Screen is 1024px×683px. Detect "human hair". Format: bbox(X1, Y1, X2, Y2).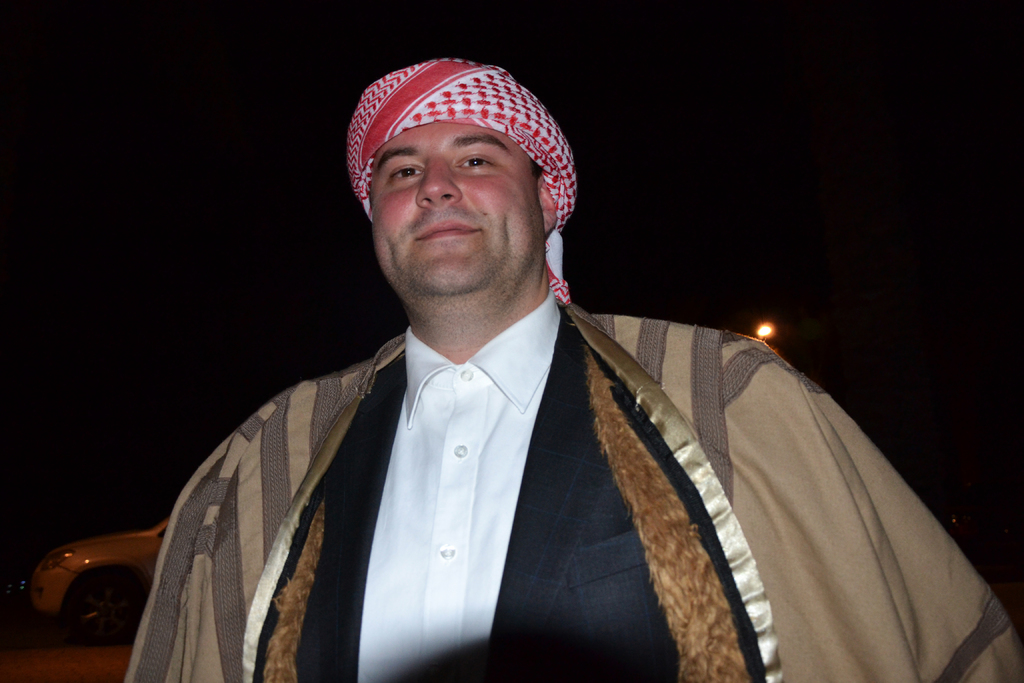
bbox(529, 156, 545, 178).
